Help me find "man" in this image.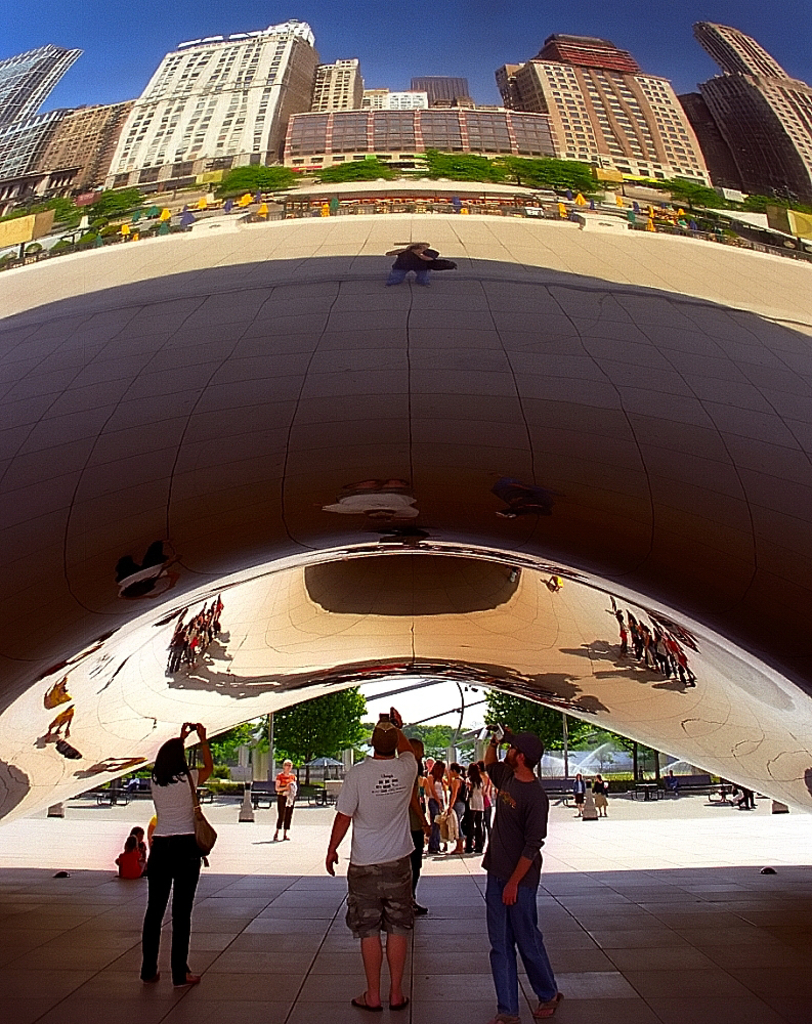
Found it: region(327, 719, 435, 1007).
